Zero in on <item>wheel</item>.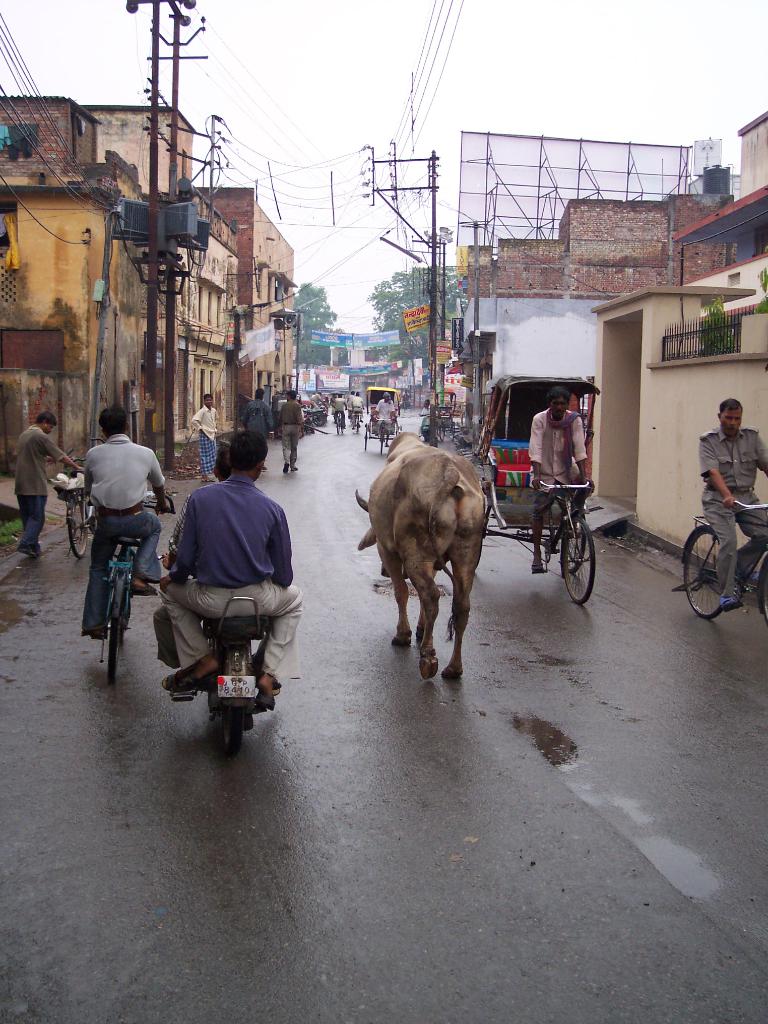
Zeroed in: Rect(107, 617, 121, 687).
